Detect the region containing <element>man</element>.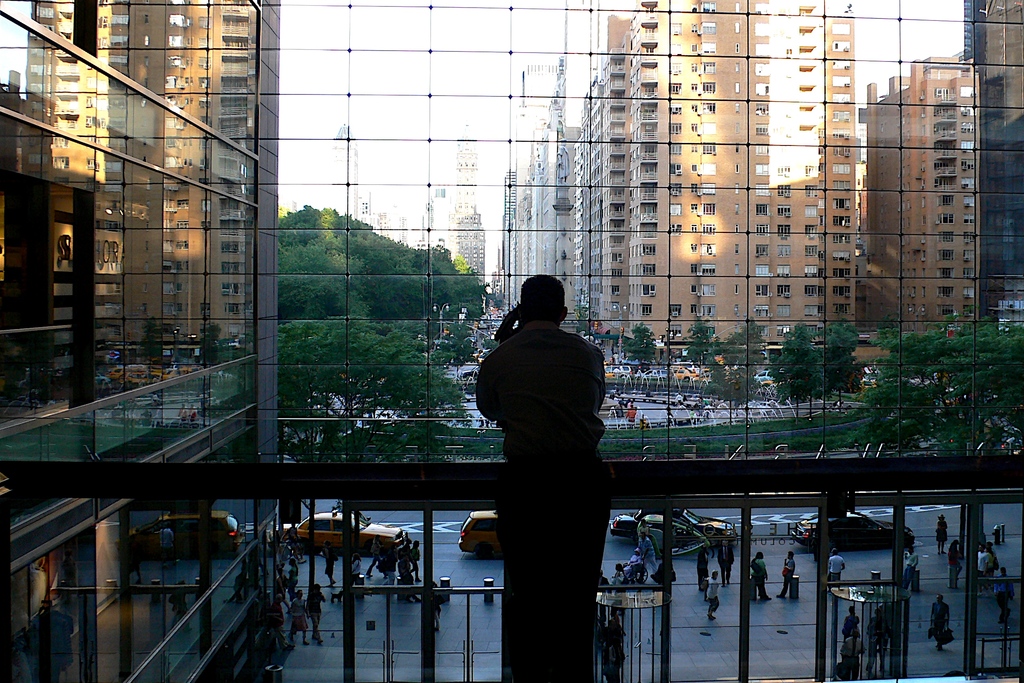
bbox=(927, 585, 943, 657).
